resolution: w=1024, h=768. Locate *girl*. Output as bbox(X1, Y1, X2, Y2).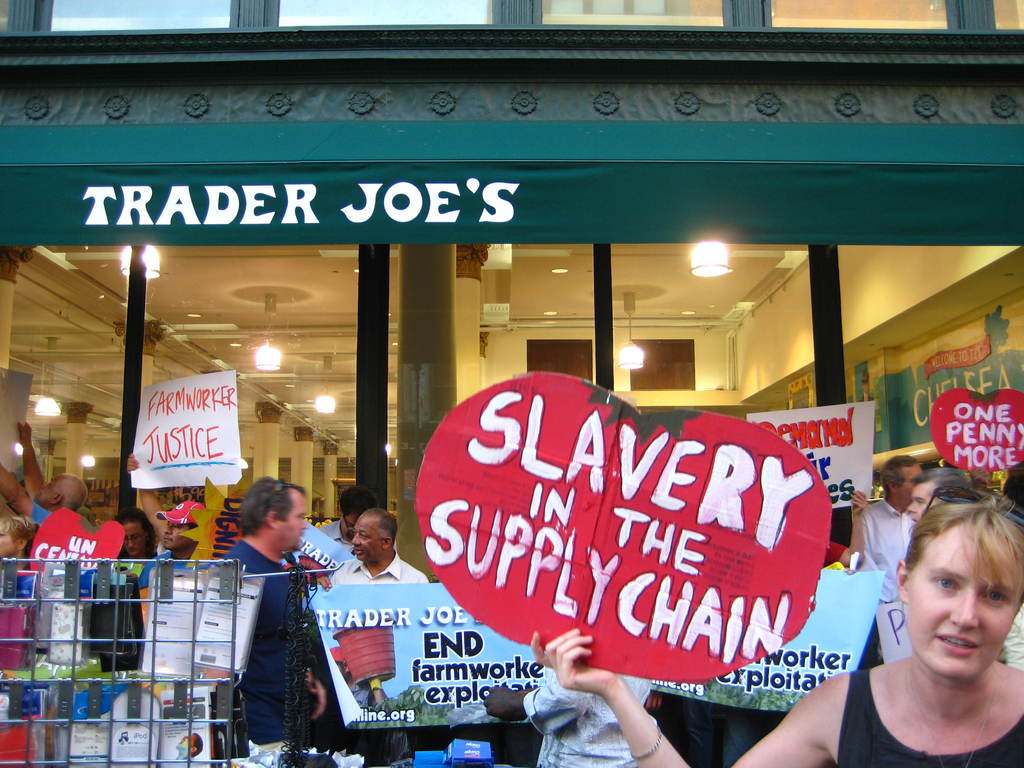
bbox(531, 478, 1023, 767).
